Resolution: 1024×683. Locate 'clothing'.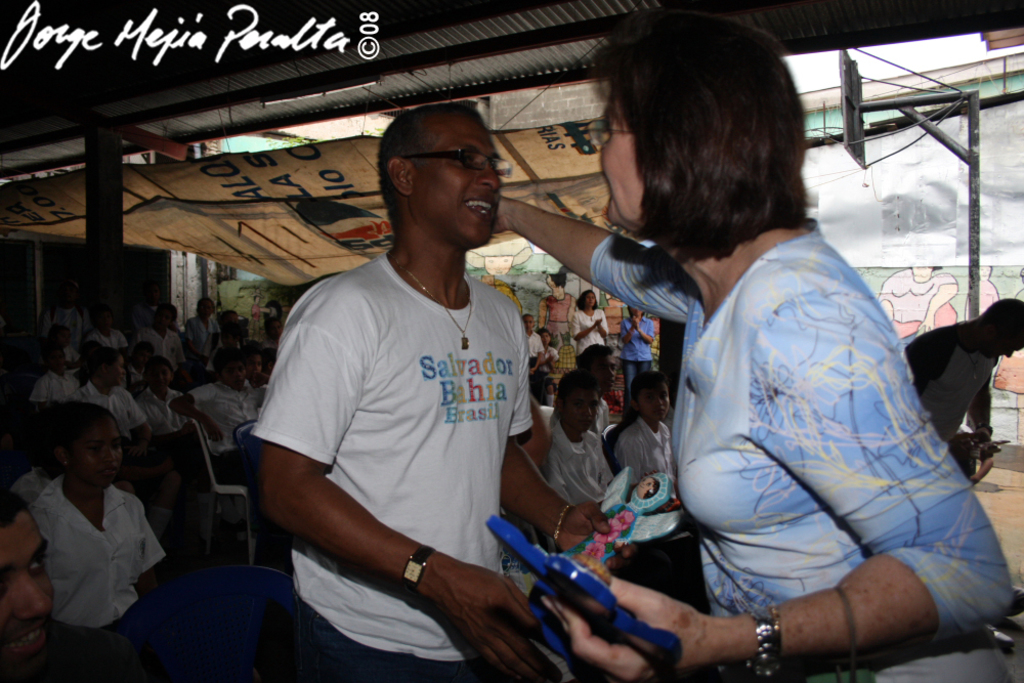
detection(141, 387, 189, 438).
